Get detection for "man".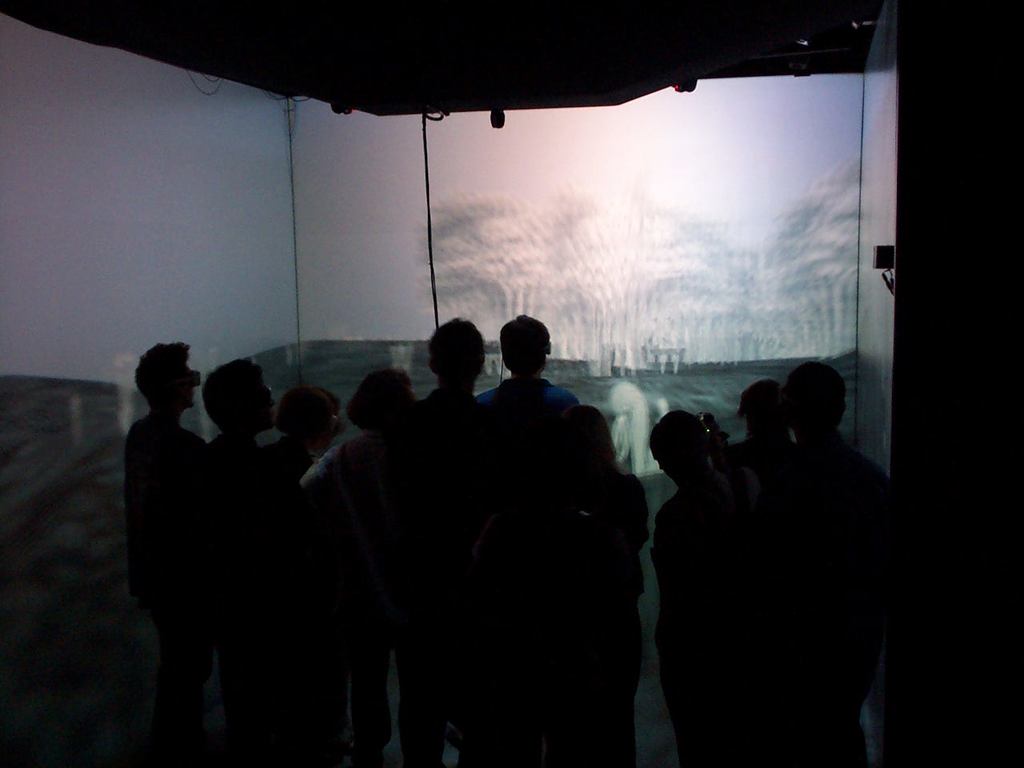
Detection: bbox=[209, 355, 283, 767].
